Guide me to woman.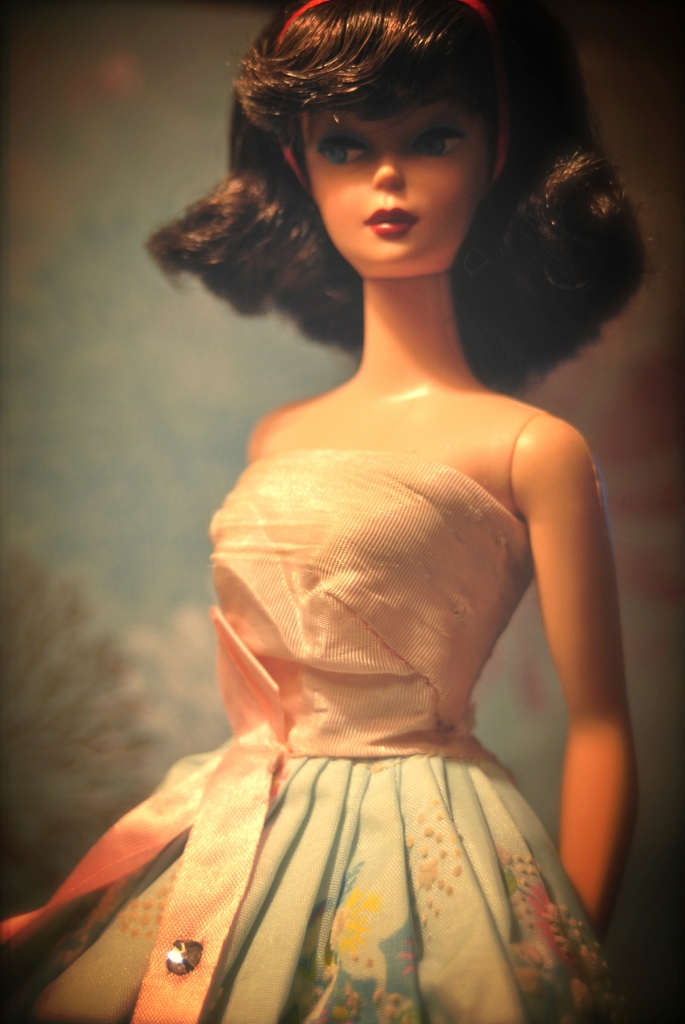
Guidance: region(0, 0, 645, 1023).
